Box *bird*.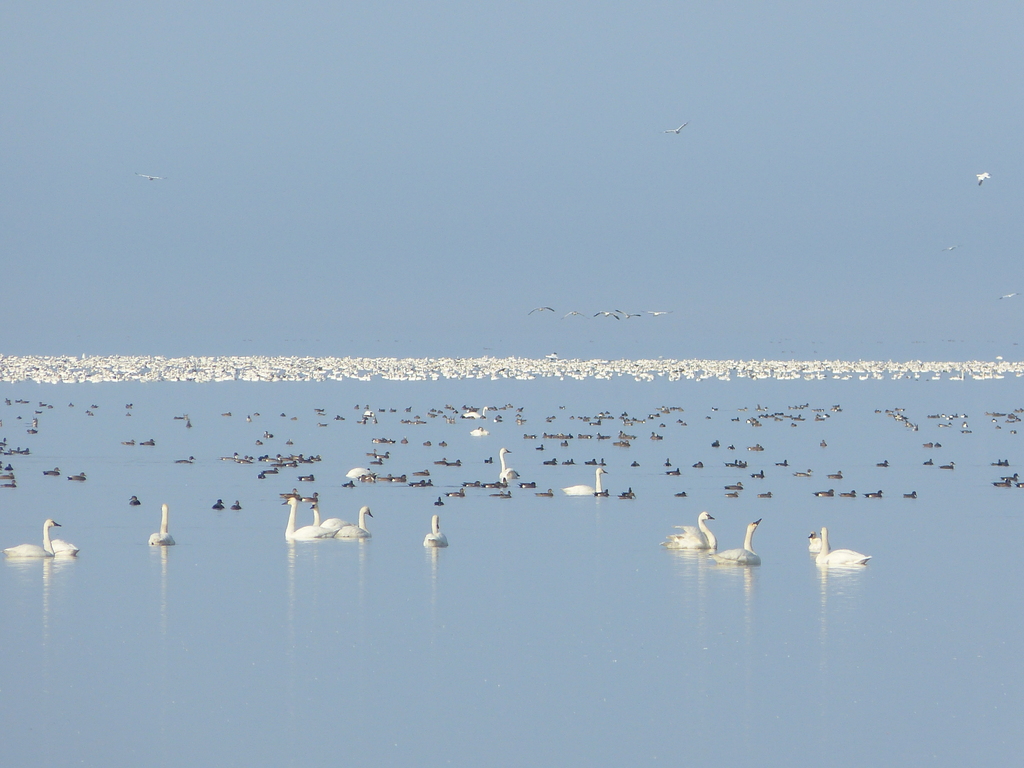
211 497 227 511.
